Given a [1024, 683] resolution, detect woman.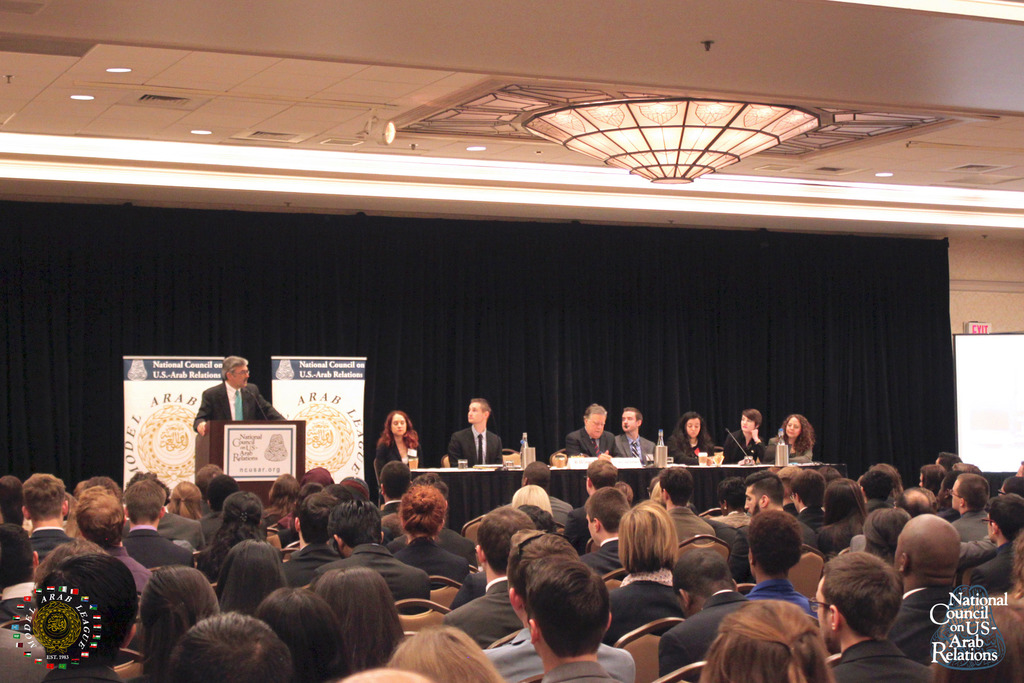
721 407 768 465.
